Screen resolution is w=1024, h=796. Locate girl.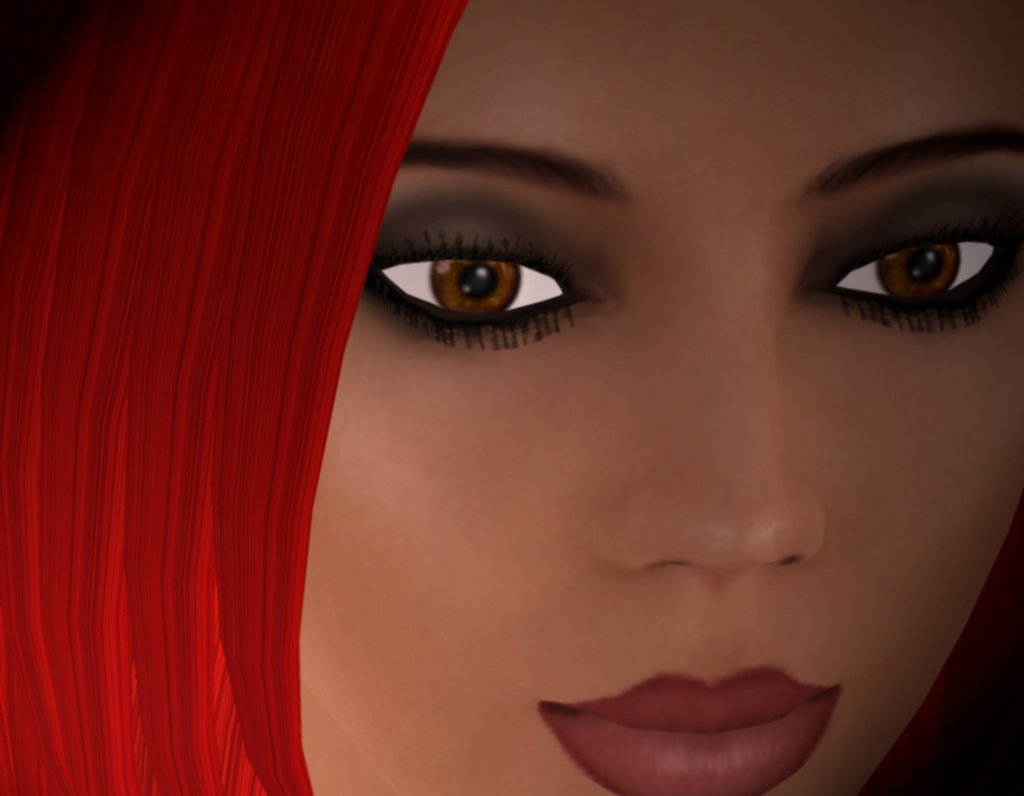
(0,0,1023,795).
